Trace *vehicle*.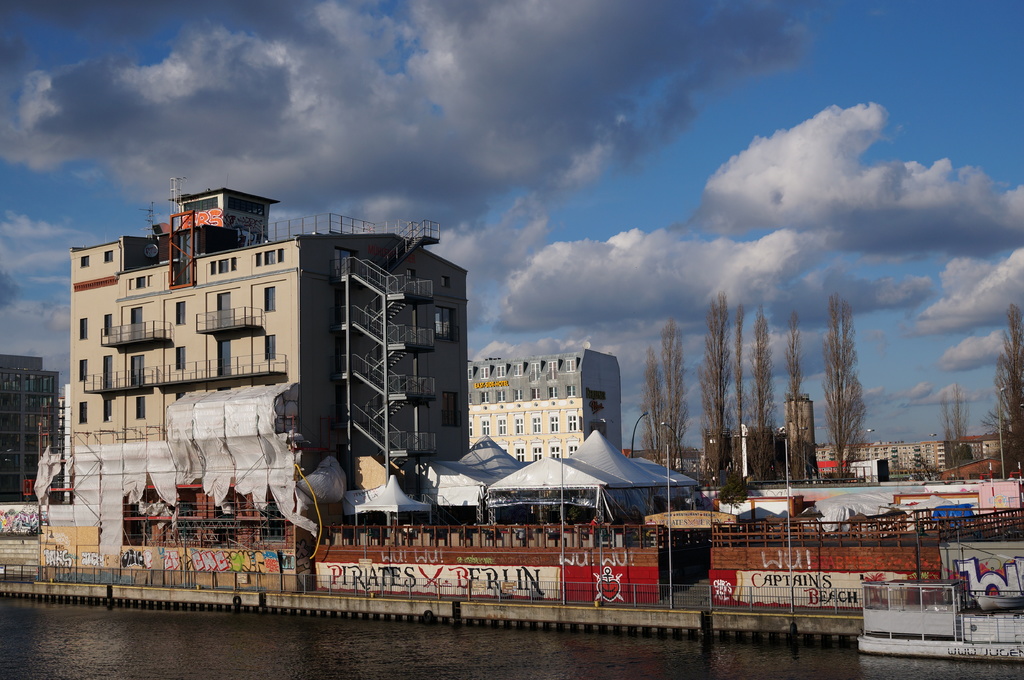
Traced to region(852, 566, 1023, 658).
